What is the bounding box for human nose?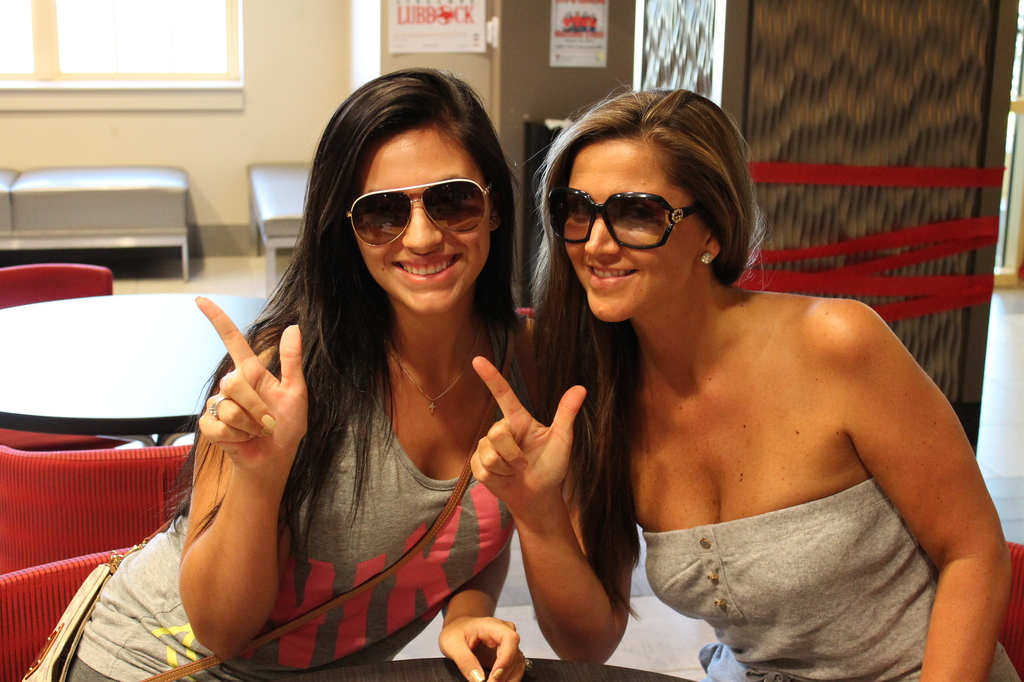
crop(399, 206, 443, 253).
